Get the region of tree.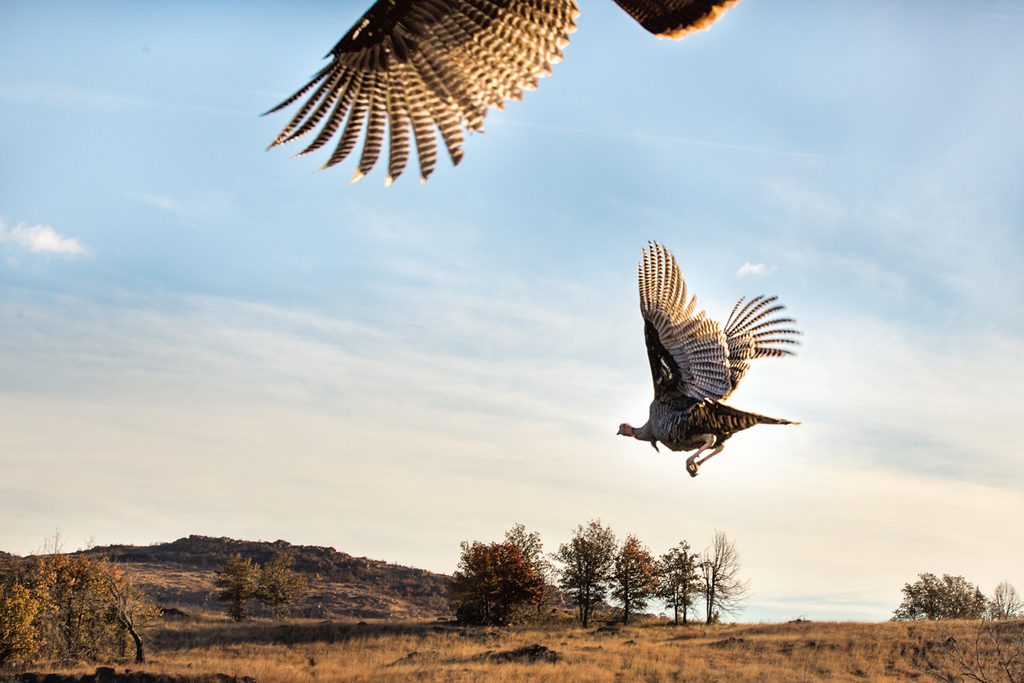
Rect(208, 553, 294, 615).
